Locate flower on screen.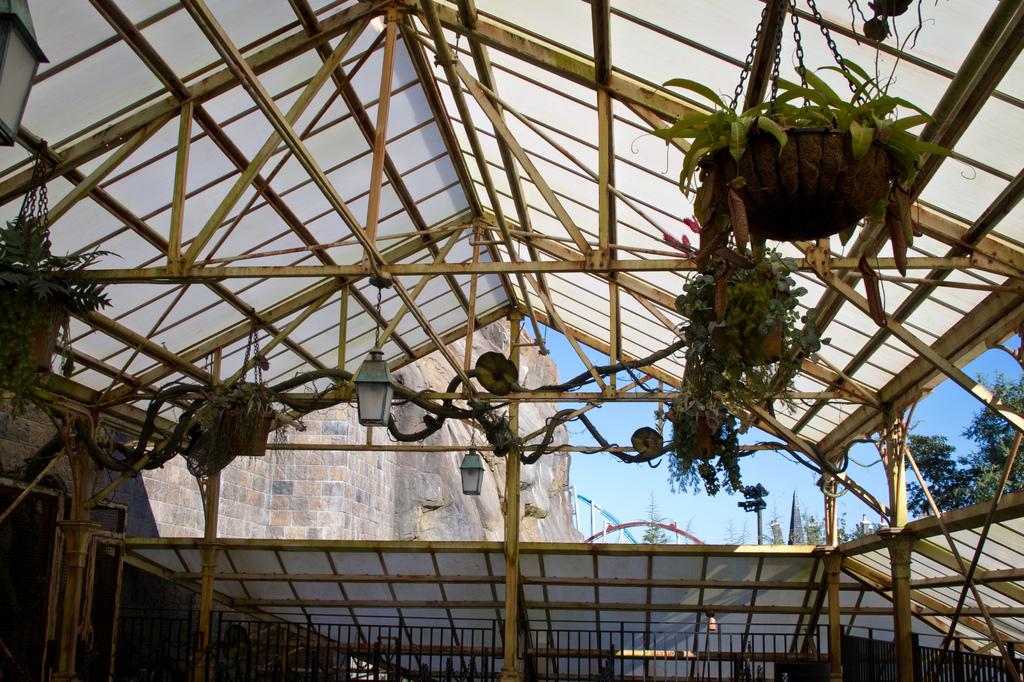
On screen at [left=682, top=212, right=701, bottom=235].
